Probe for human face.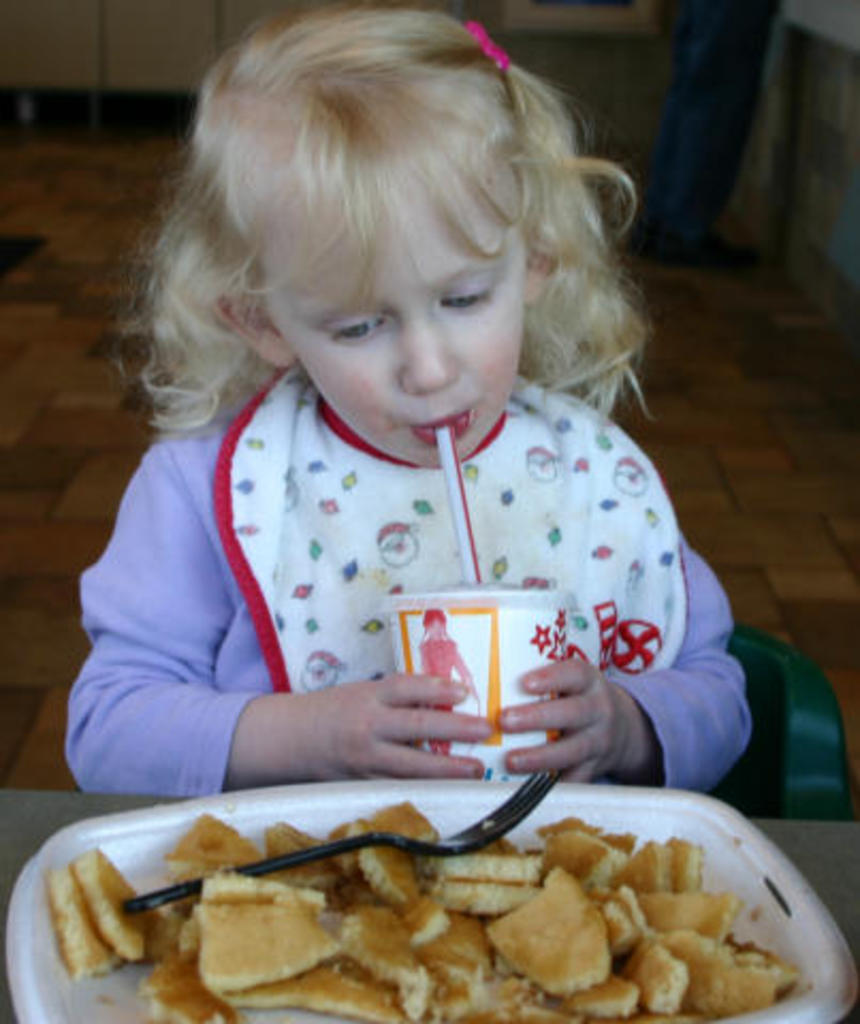
Probe result: box=[267, 194, 527, 469].
